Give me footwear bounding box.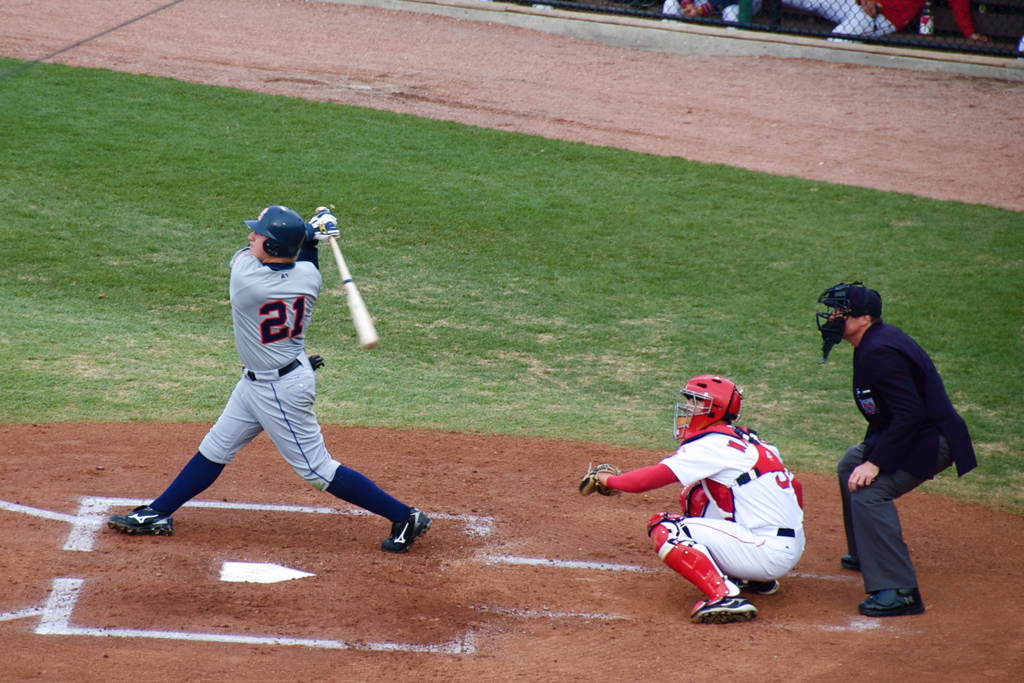
[left=732, top=577, right=781, bottom=596].
